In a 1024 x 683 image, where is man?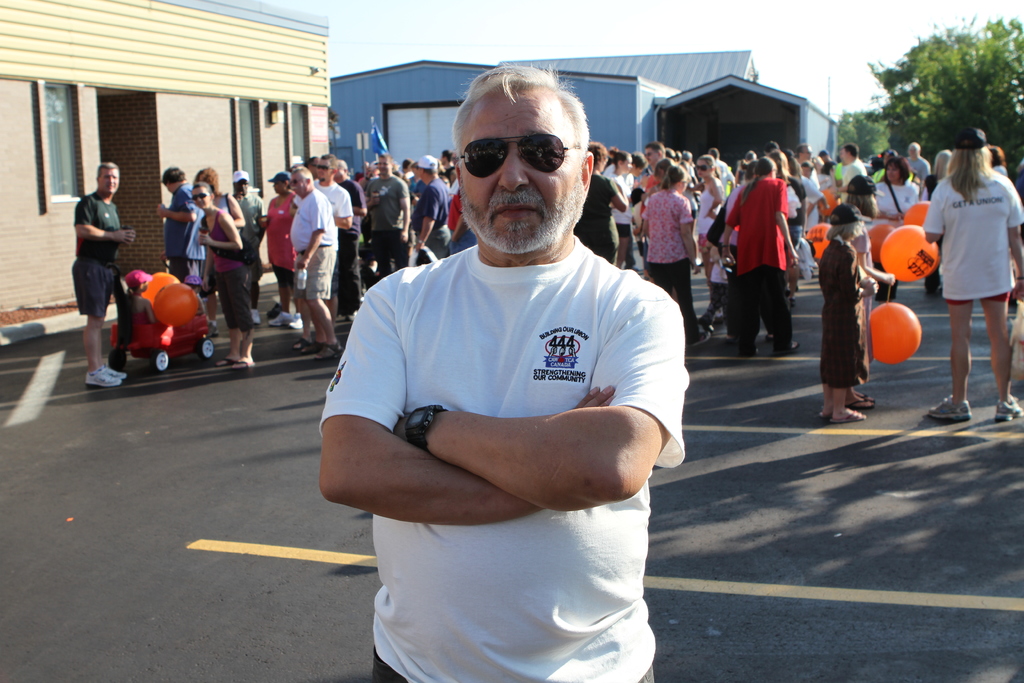
left=306, top=155, right=322, bottom=188.
